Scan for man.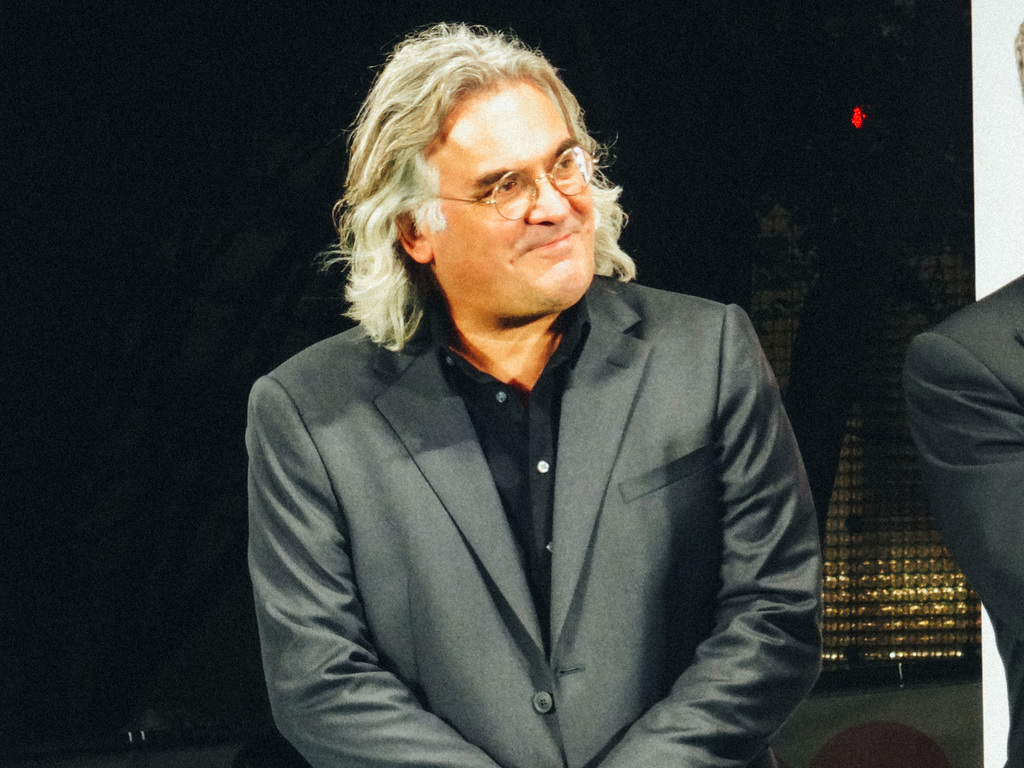
Scan result: rect(902, 24, 1023, 767).
